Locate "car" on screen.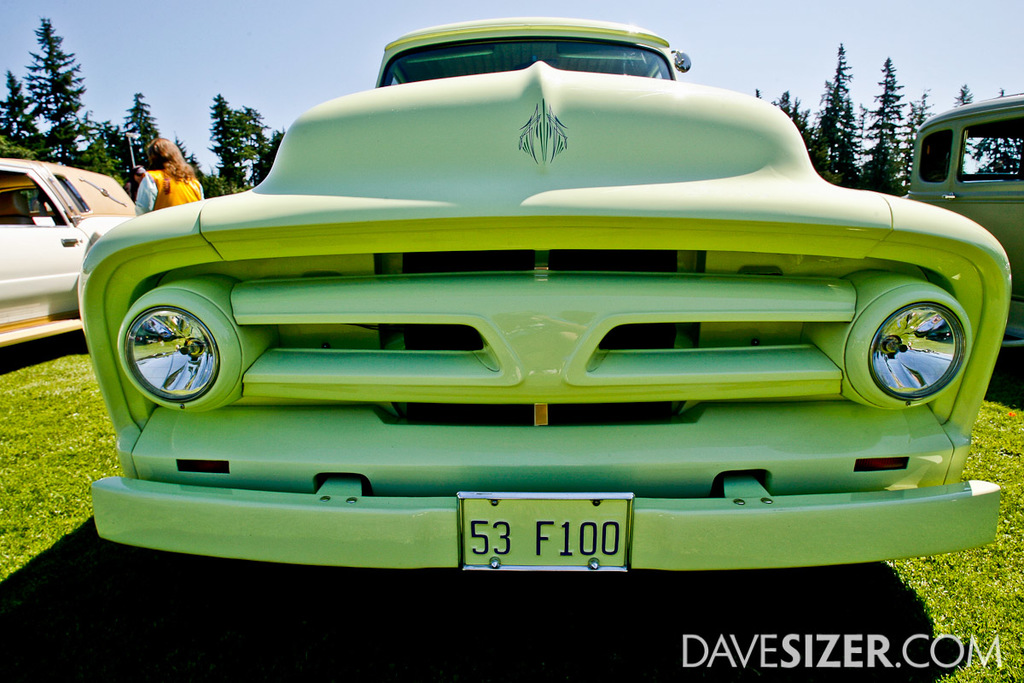
On screen at {"left": 58, "top": 38, "right": 1011, "bottom": 603}.
